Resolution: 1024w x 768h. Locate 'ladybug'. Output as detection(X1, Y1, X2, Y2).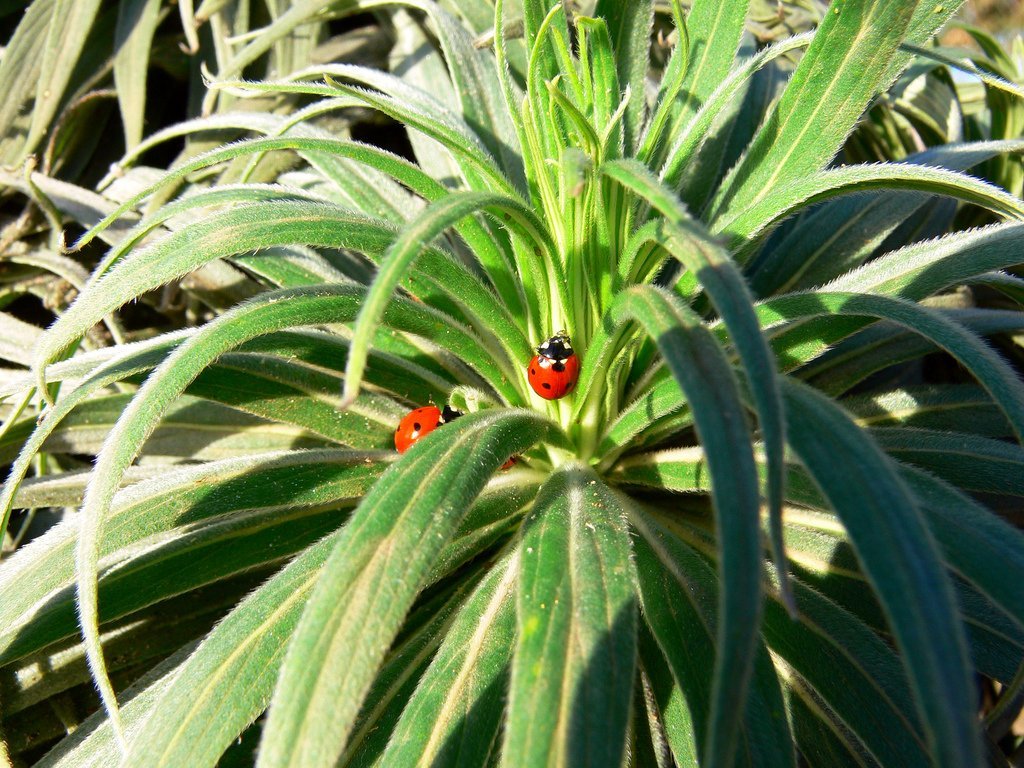
detection(527, 331, 578, 399).
